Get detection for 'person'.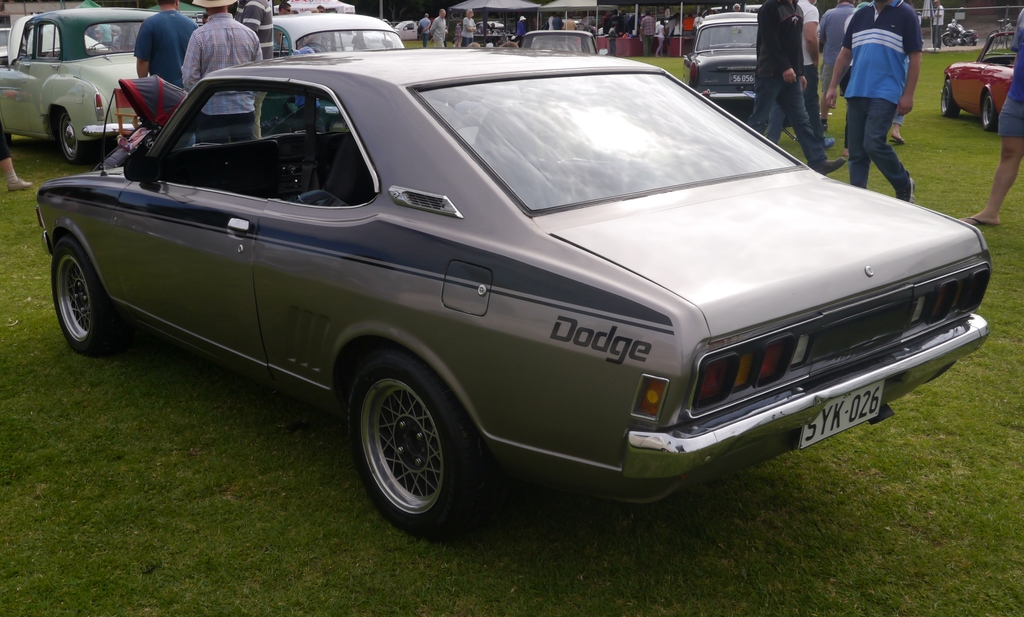
Detection: locate(955, 4, 1023, 225).
